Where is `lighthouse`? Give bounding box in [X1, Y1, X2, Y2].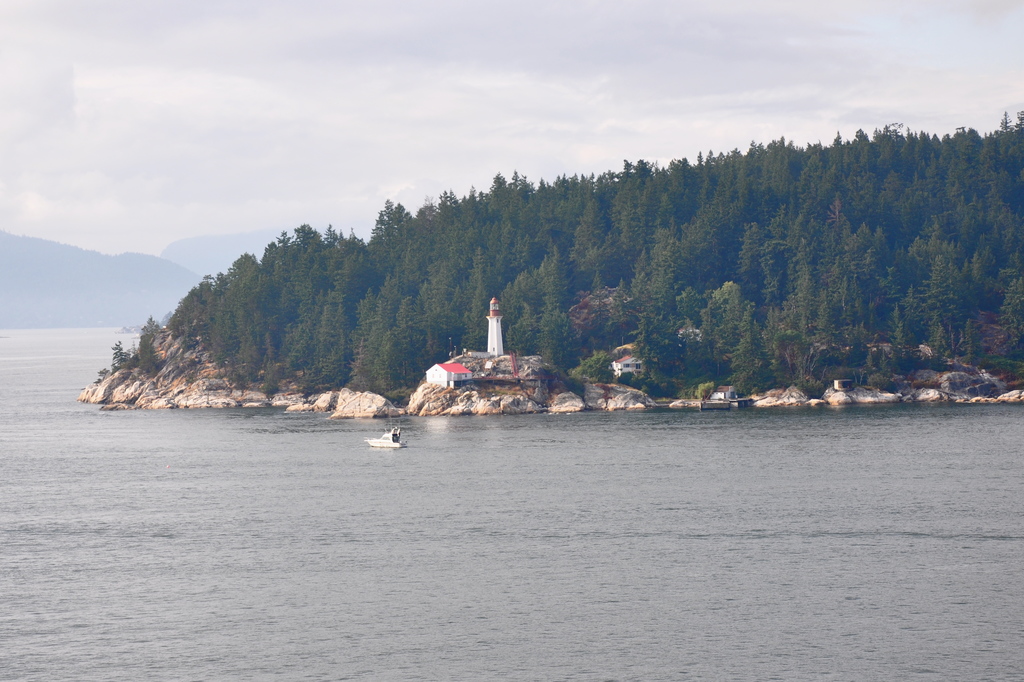
[484, 294, 502, 353].
